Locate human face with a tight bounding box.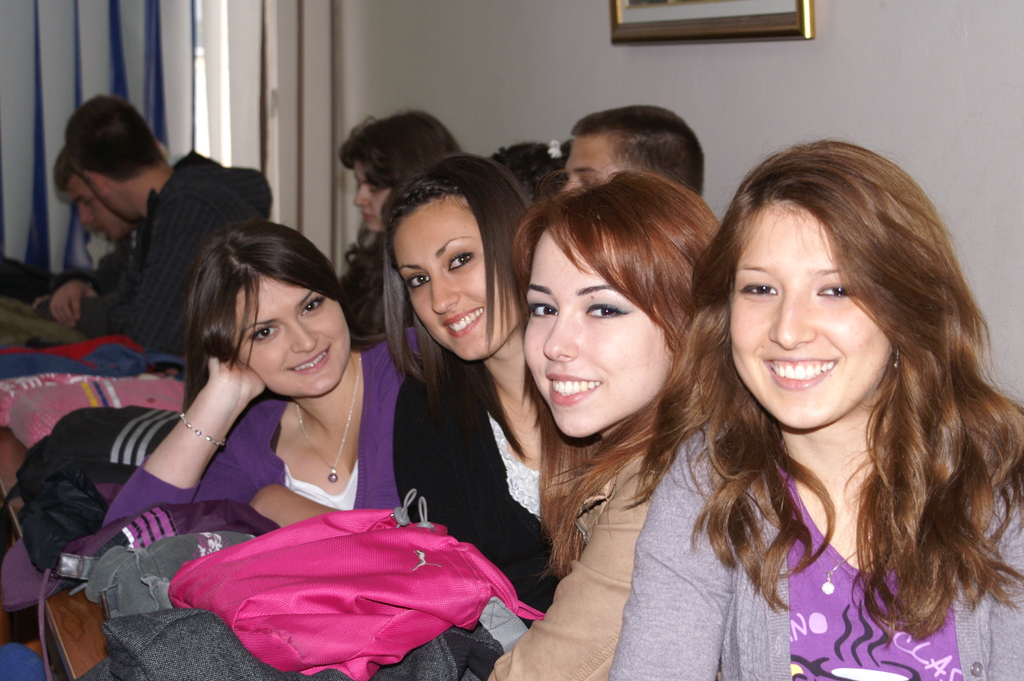
pyautogui.locateOnScreen(56, 183, 125, 246).
